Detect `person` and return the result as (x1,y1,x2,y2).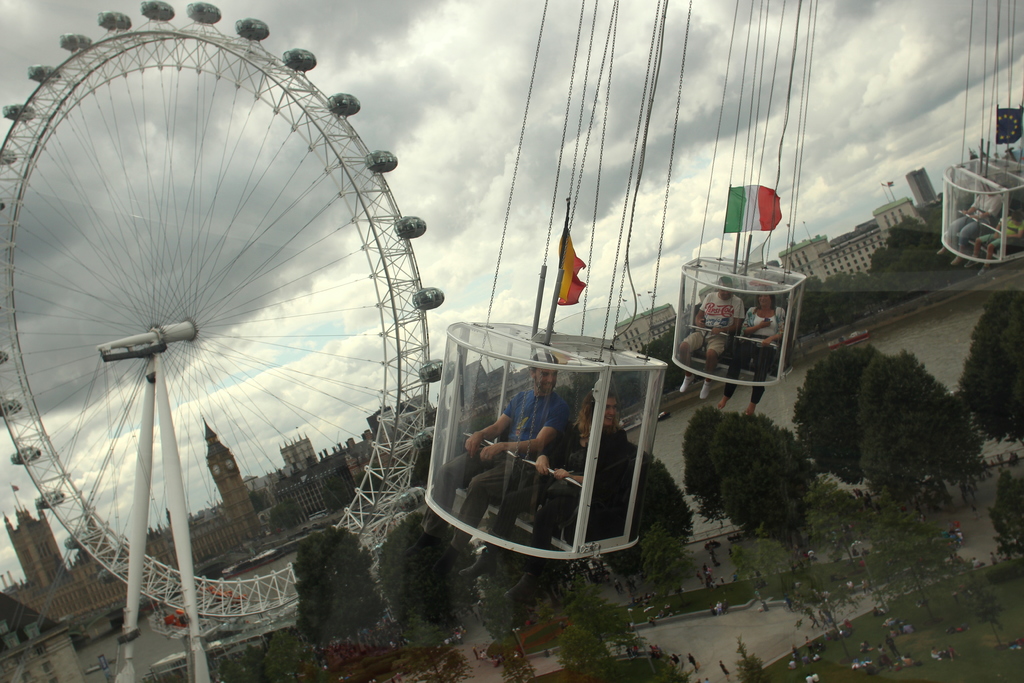
(960,199,1023,274).
